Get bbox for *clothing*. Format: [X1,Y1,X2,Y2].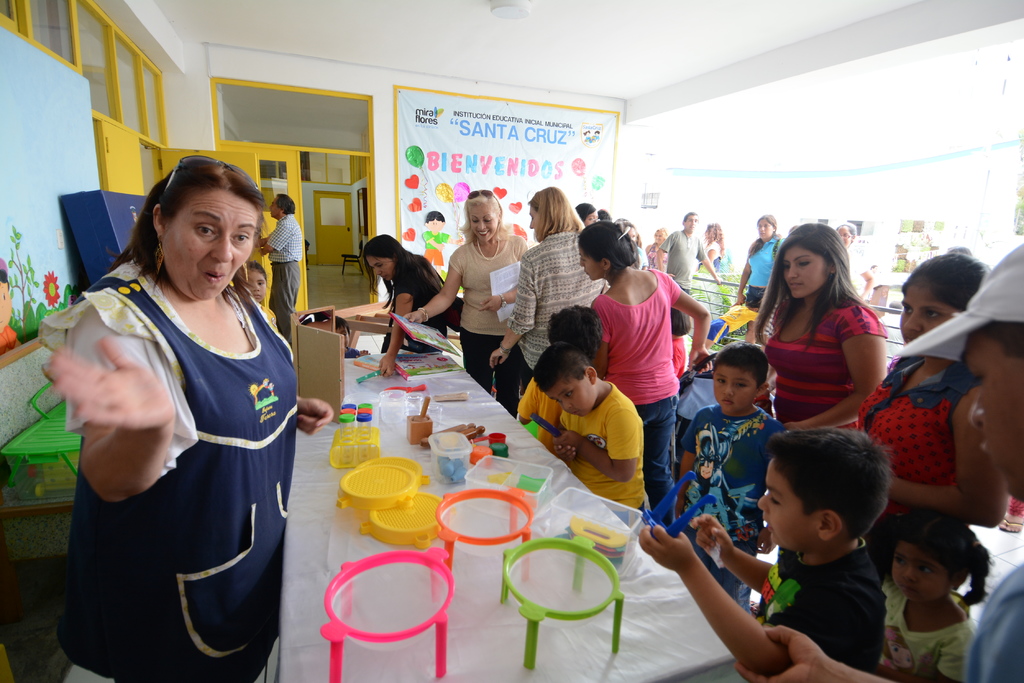
[422,229,452,264].
